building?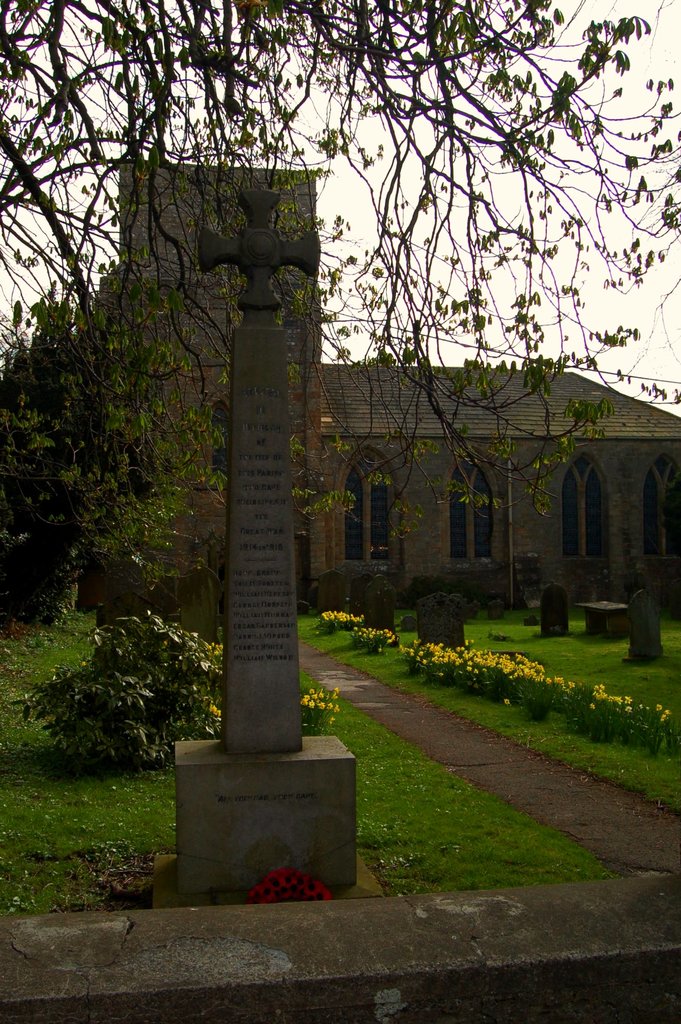
detection(110, 161, 671, 600)
